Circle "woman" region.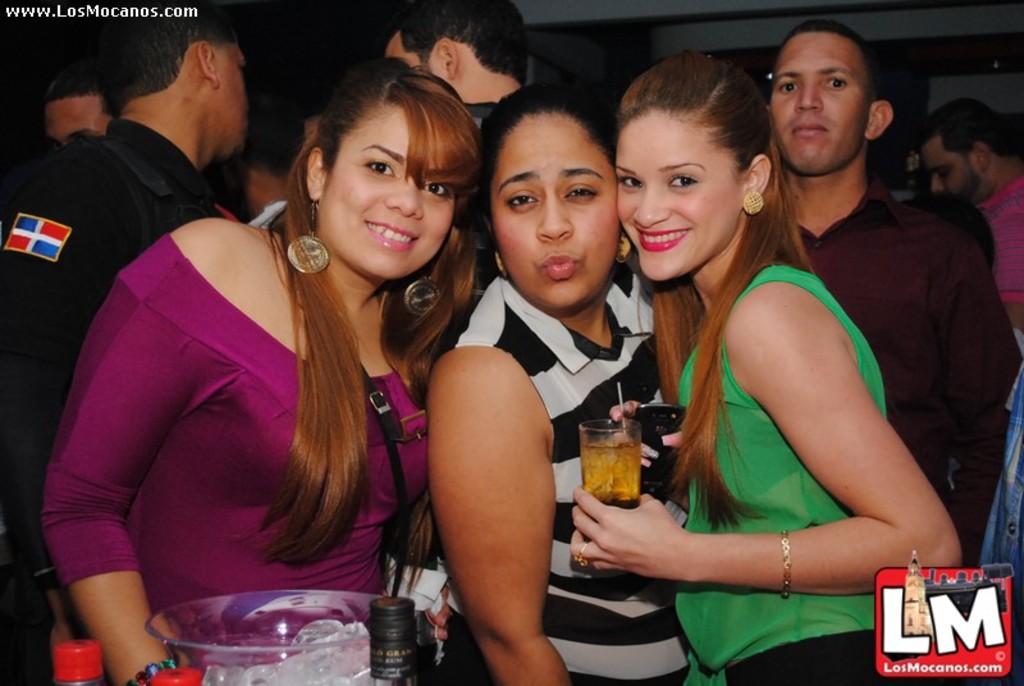
Region: bbox(425, 82, 685, 685).
